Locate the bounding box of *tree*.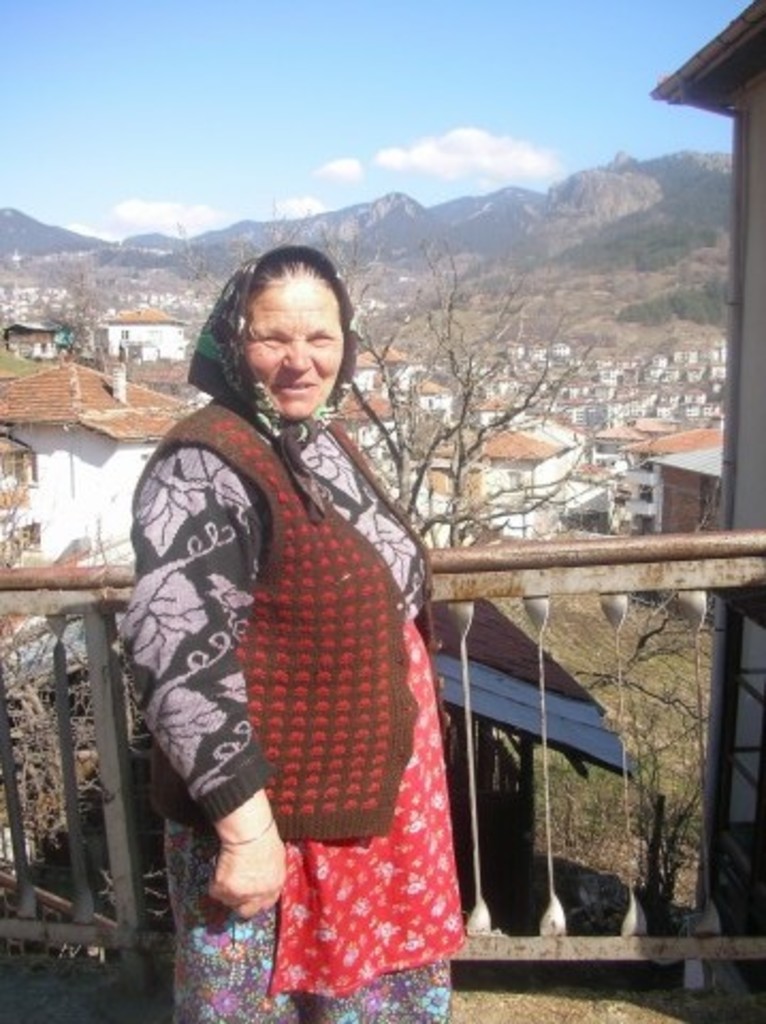
Bounding box: BBox(28, 258, 137, 361).
